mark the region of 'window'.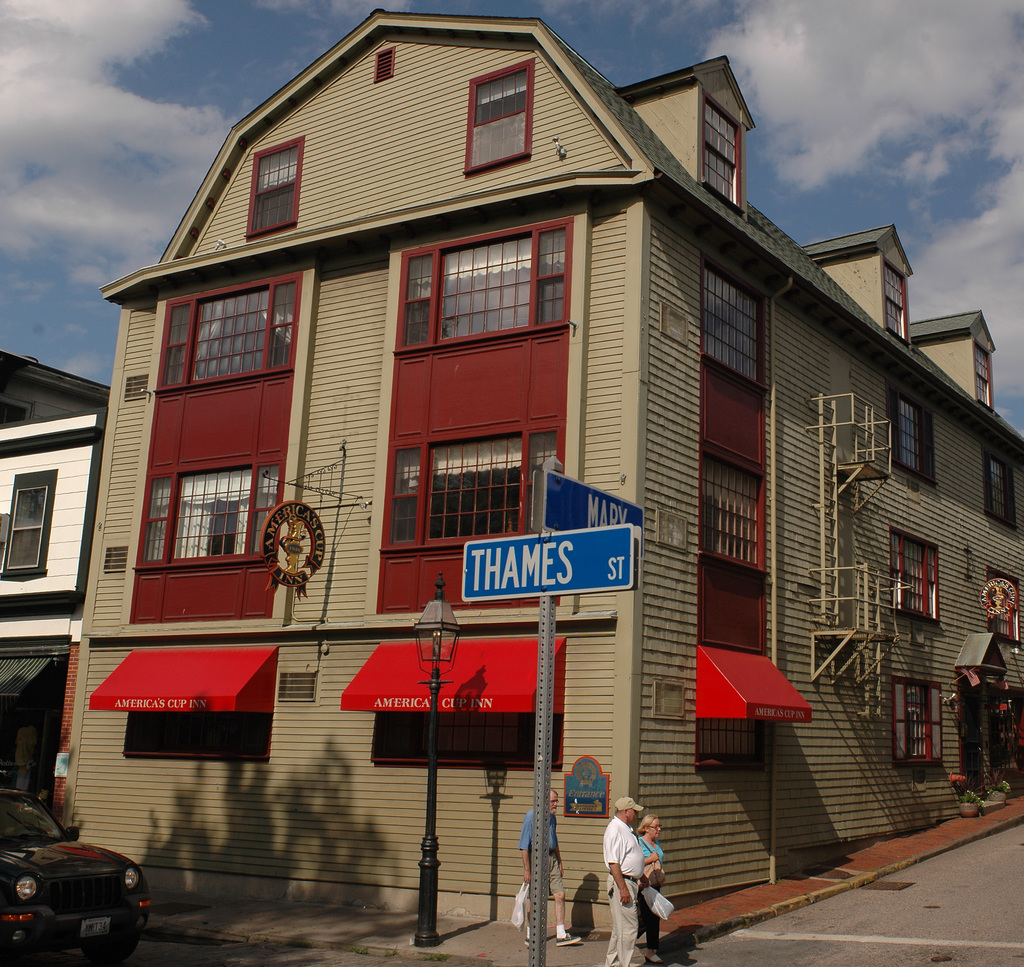
Region: (x1=883, y1=263, x2=911, y2=338).
